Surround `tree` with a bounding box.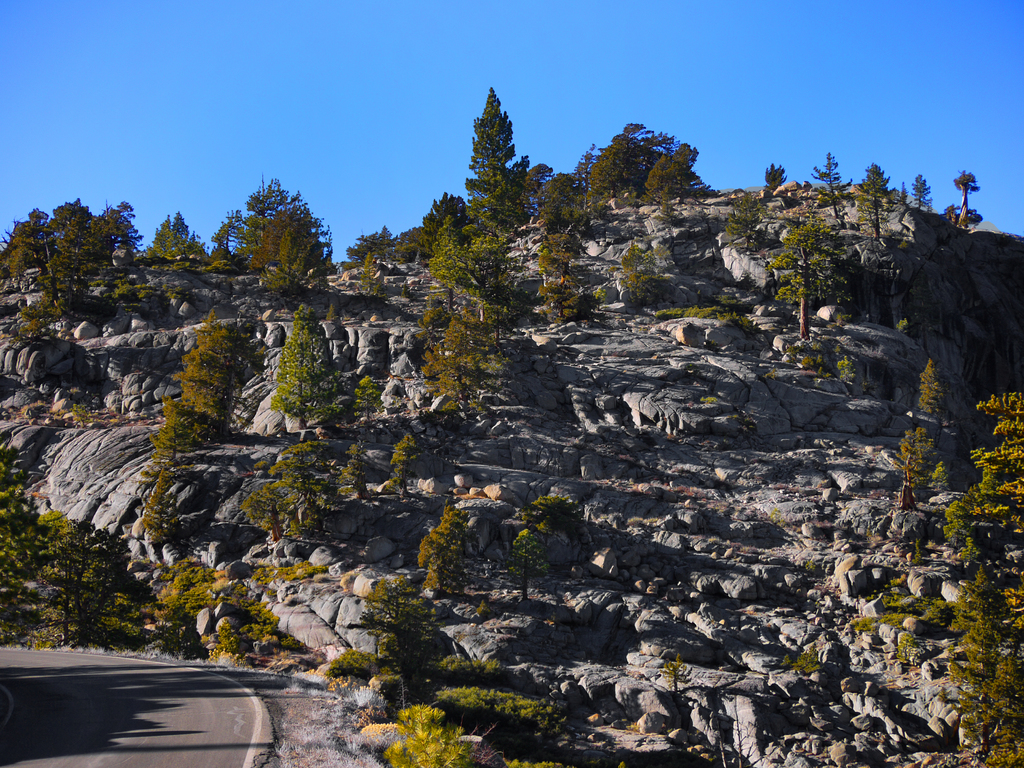
bbox=[892, 351, 959, 471].
